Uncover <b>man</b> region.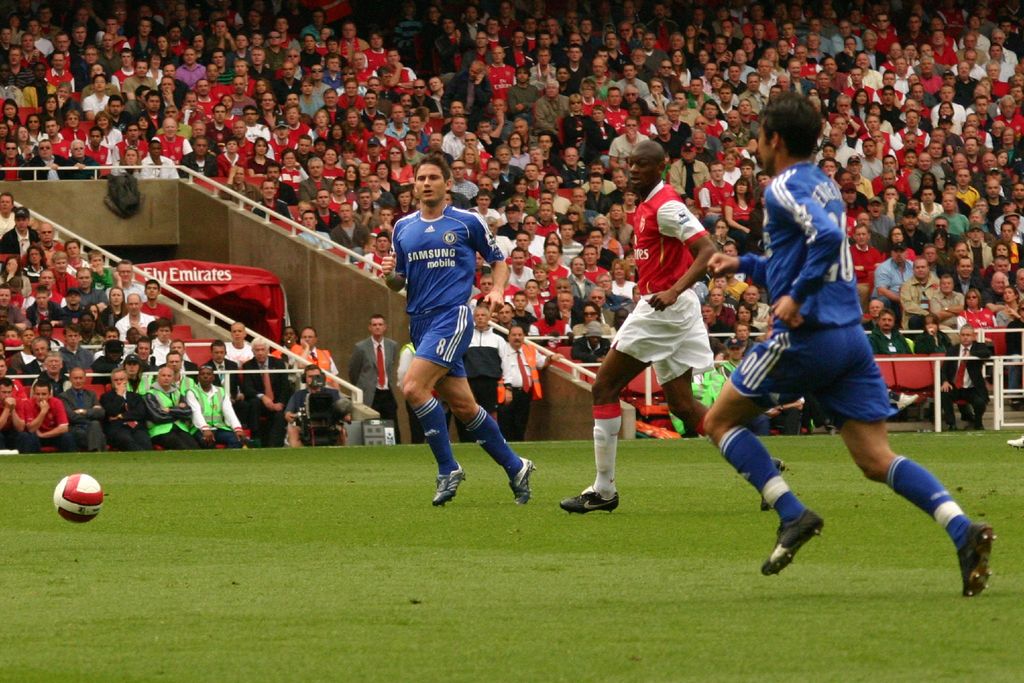
Uncovered: (982, 29, 1021, 66).
